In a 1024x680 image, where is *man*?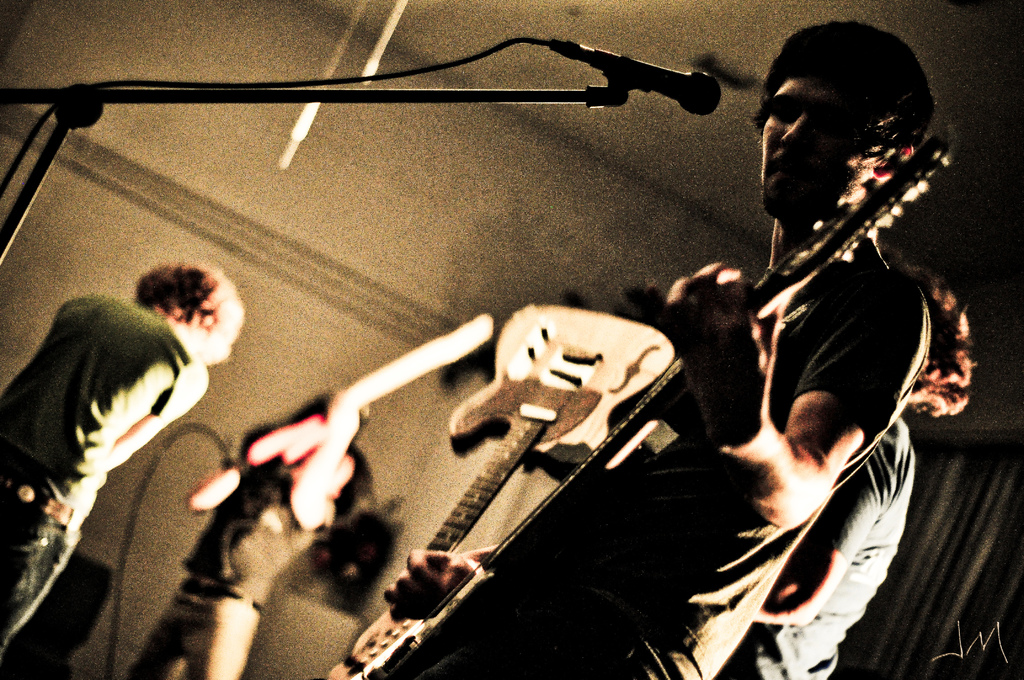
region(358, 20, 938, 679).
